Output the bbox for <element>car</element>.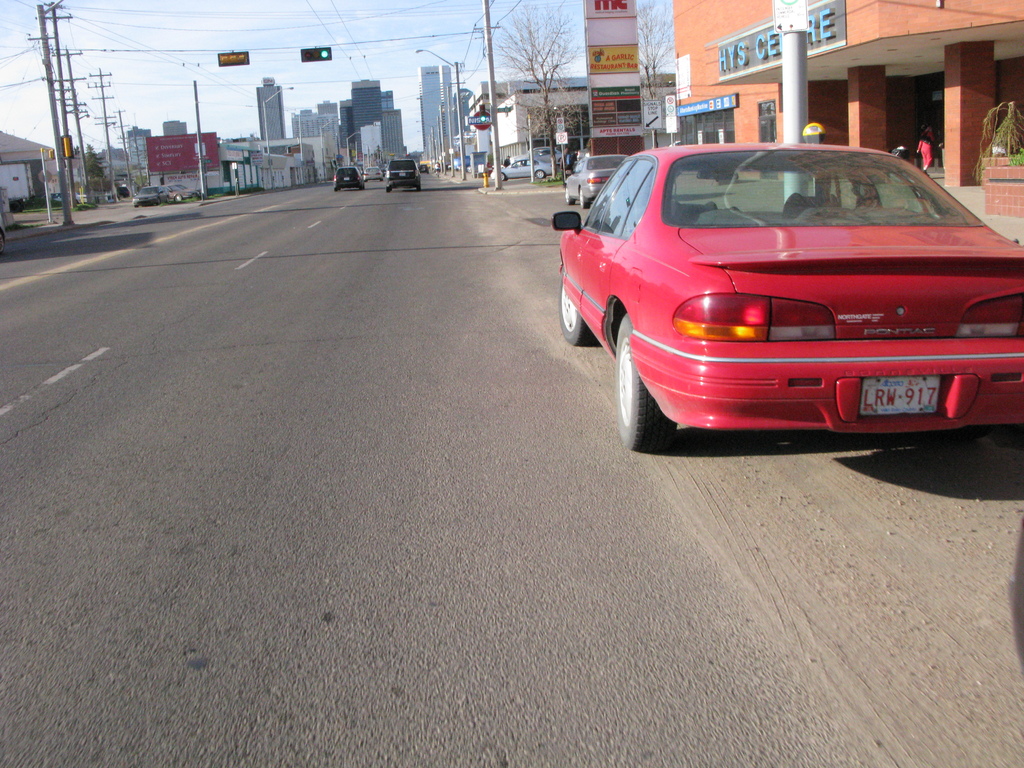
crop(489, 157, 555, 182).
